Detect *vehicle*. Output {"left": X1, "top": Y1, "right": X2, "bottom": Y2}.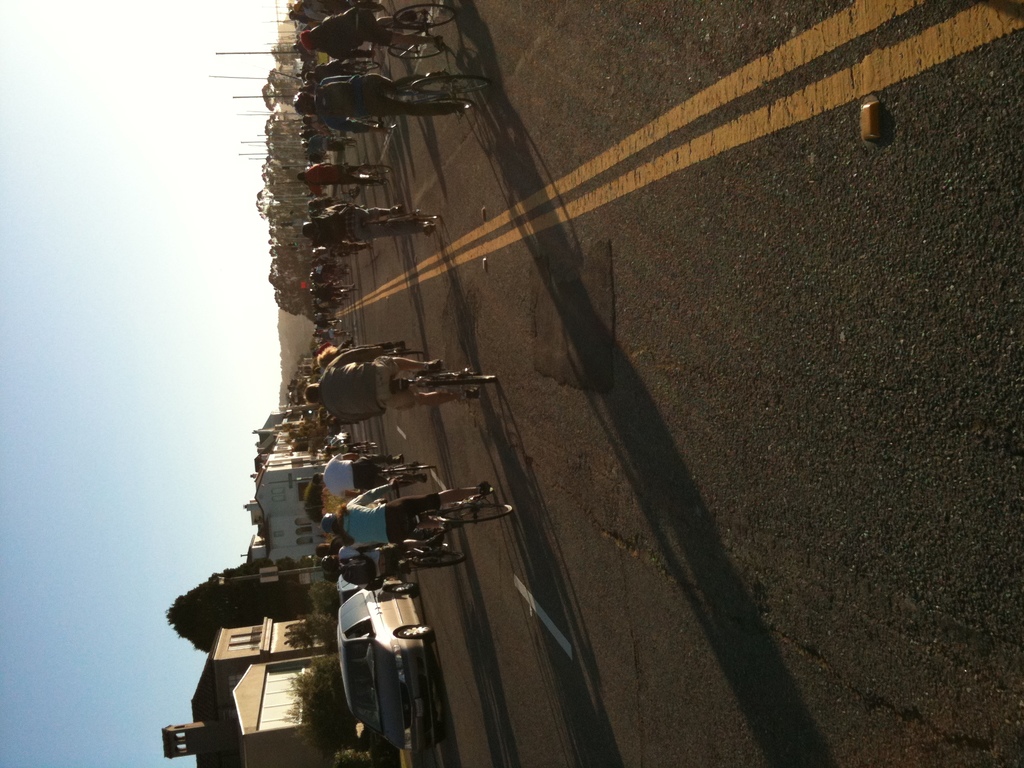
{"left": 342, "top": 577, "right": 361, "bottom": 605}.
